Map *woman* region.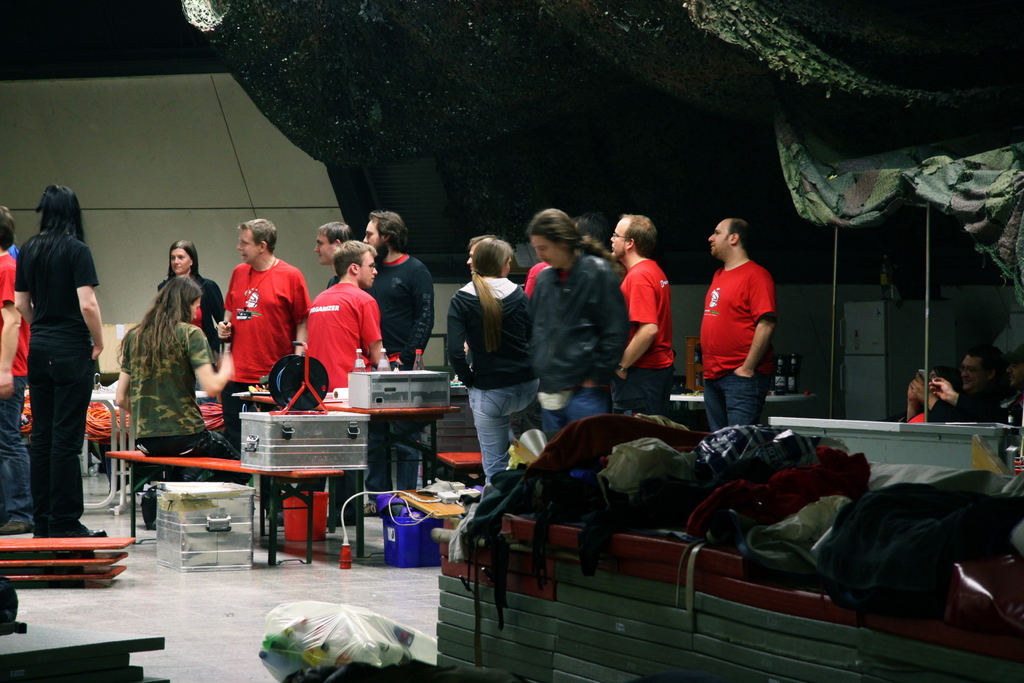
Mapped to locate(522, 207, 630, 458).
